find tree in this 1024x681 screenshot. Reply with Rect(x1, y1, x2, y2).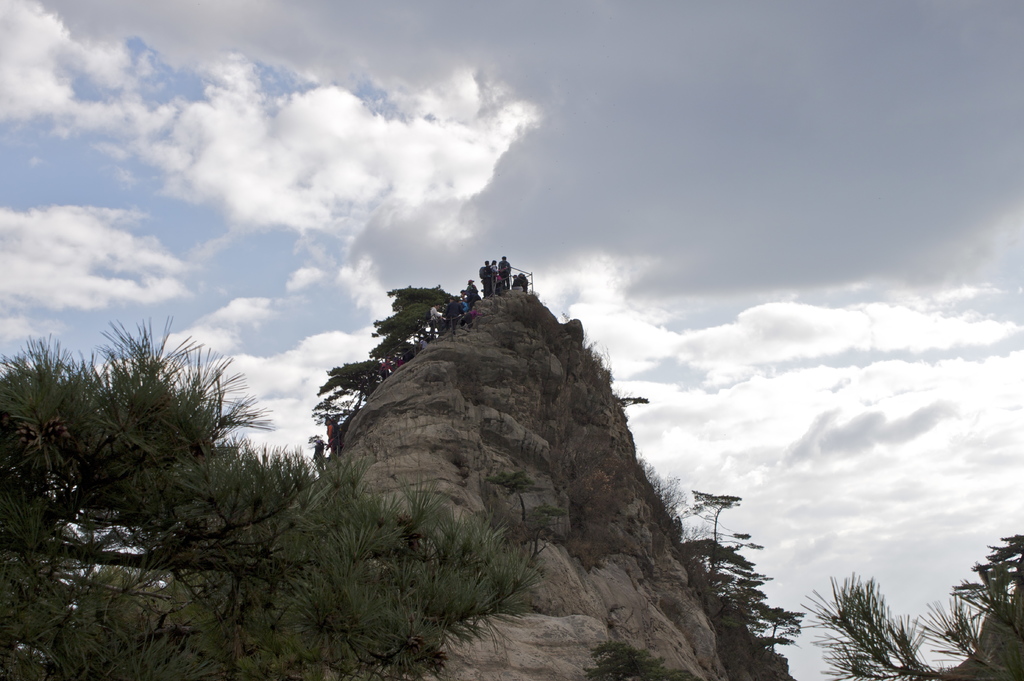
Rect(687, 484, 806, 655).
